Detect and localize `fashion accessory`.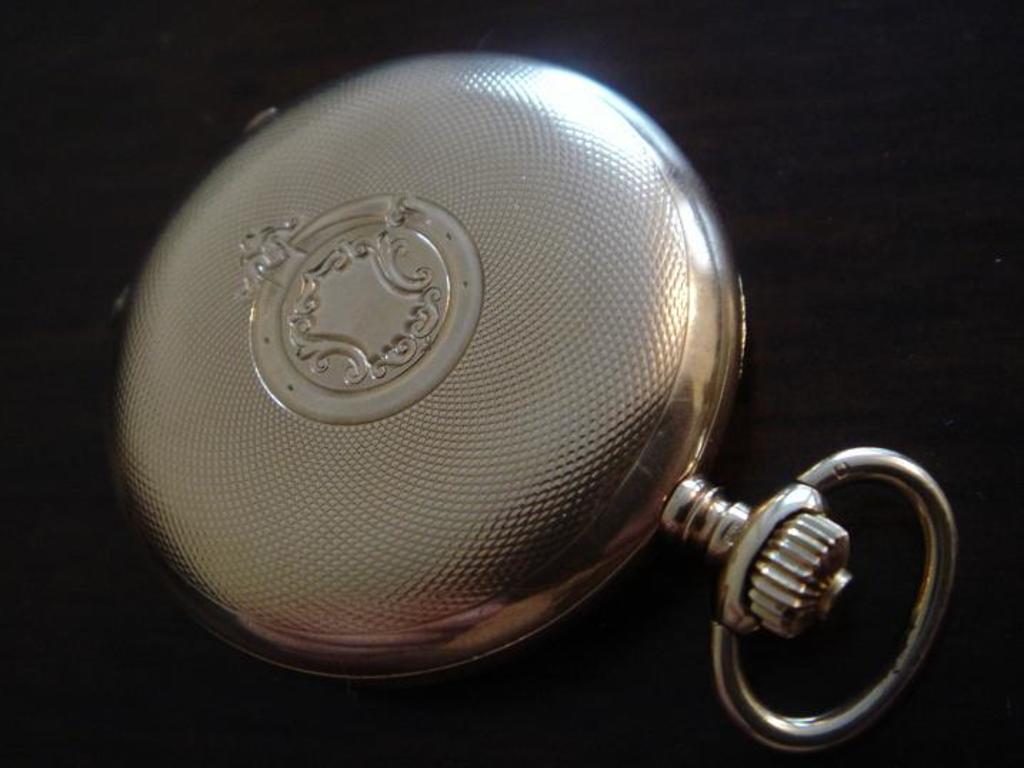
Localized at (119,47,954,751).
